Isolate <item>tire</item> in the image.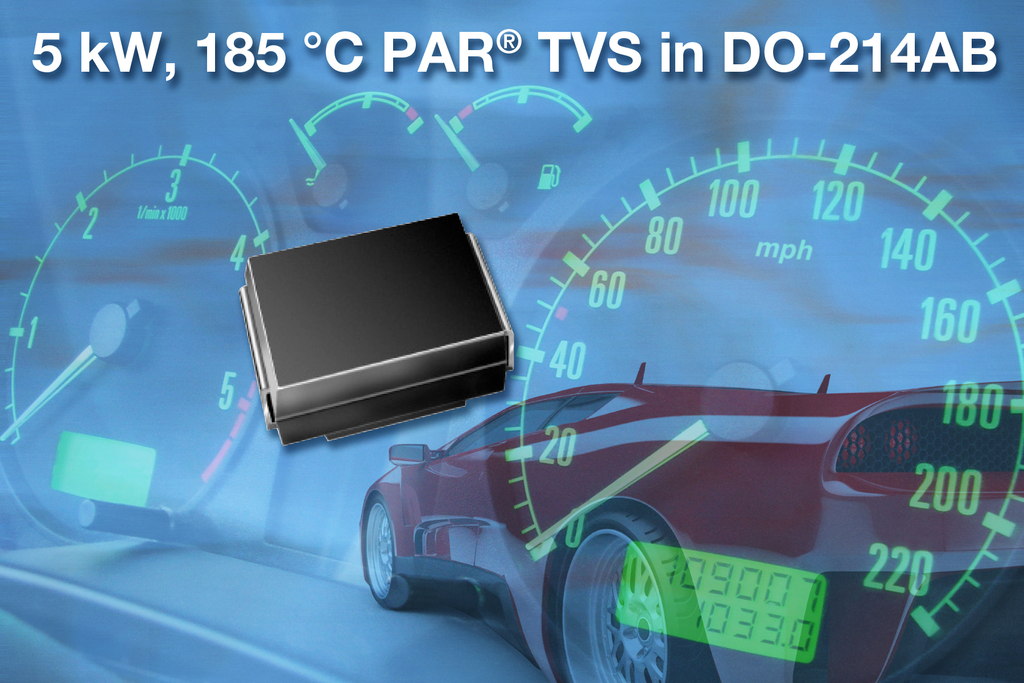
Isolated region: x1=557 y1=509 x2=714 y2=682.
